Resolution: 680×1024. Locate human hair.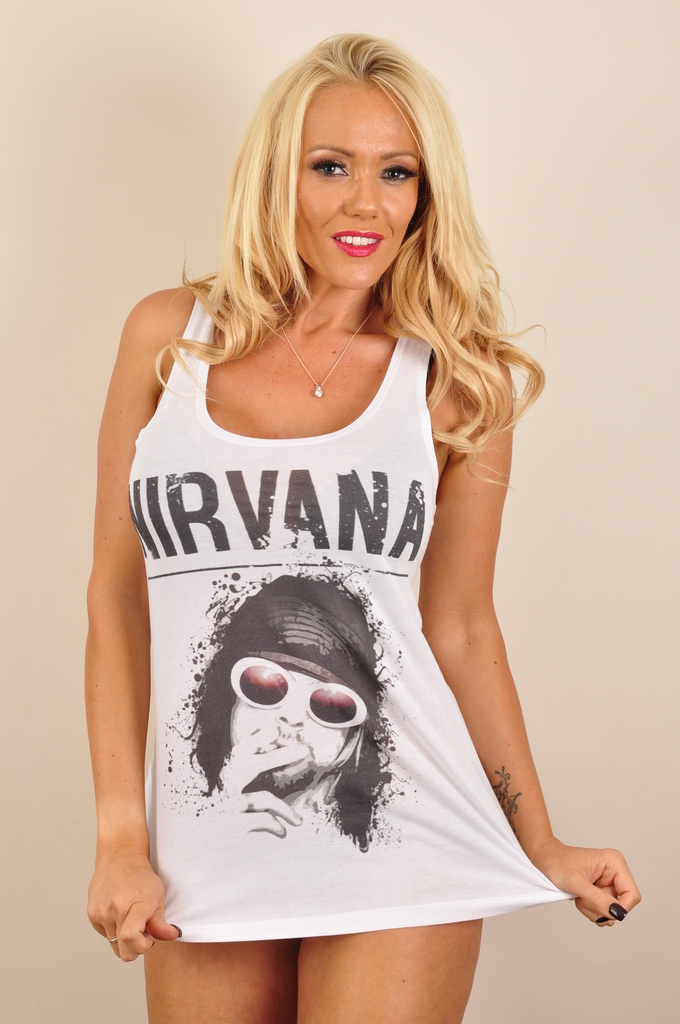
bbox=(182, 574, 399, 854).
